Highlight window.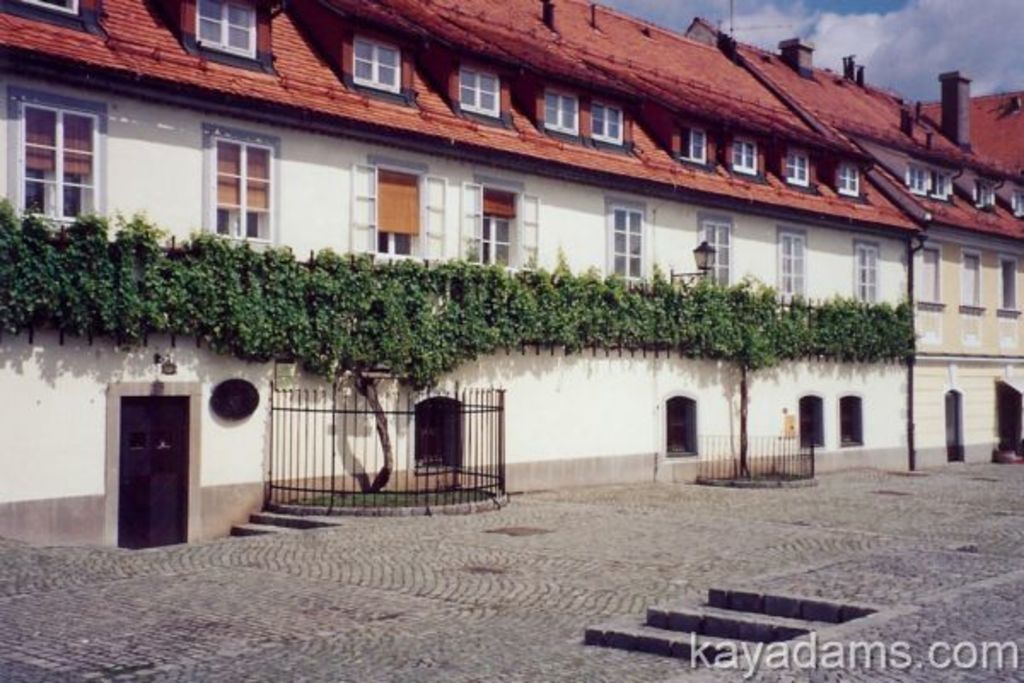
Highlighted region: [783, 154, 809, 184].
